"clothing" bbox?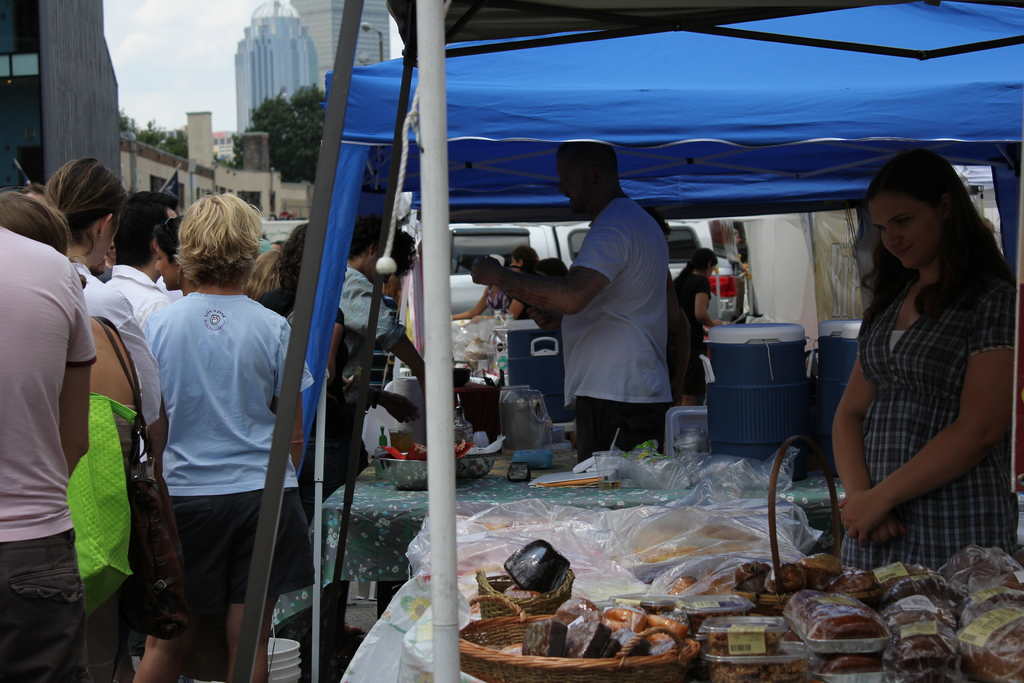
{"left": 119, "top": 240, "right": 285, "bottom": 636}
